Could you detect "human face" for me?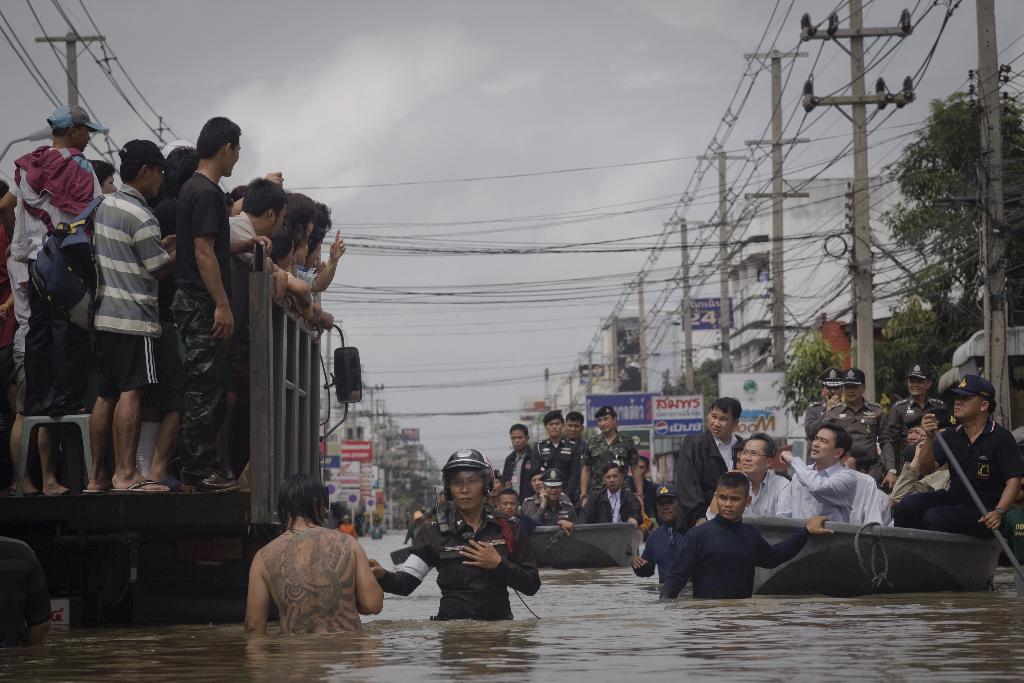
Detection result: {"x1": 227, "y1": 133, "x2": 243, "y2": 177}.
